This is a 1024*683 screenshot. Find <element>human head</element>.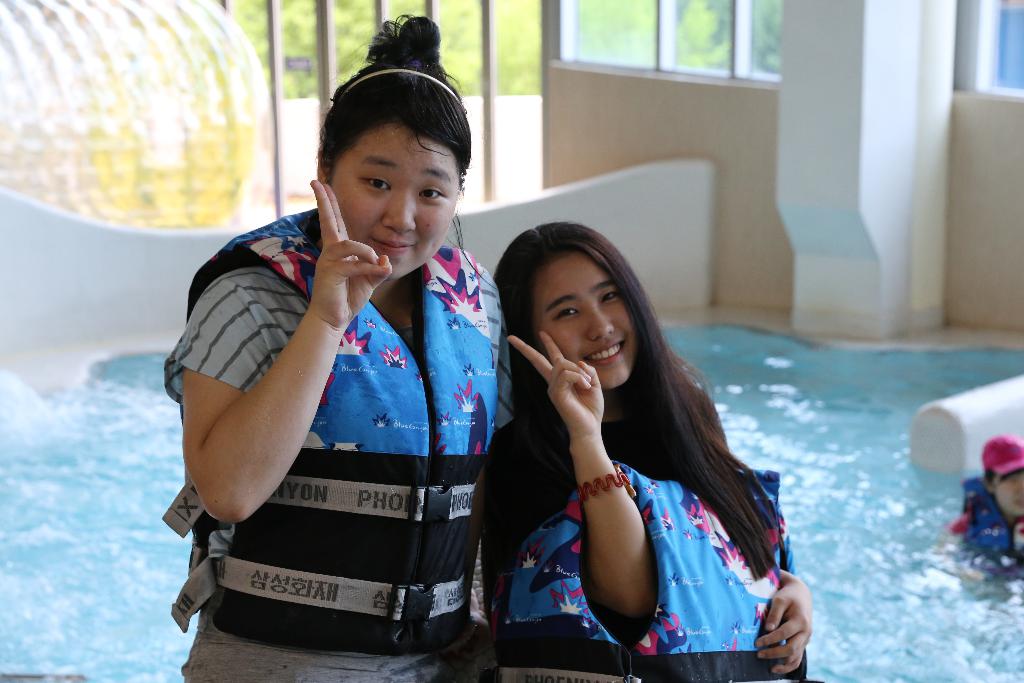
Bounding box: left=492, top=224, right=658, bottom=389.
